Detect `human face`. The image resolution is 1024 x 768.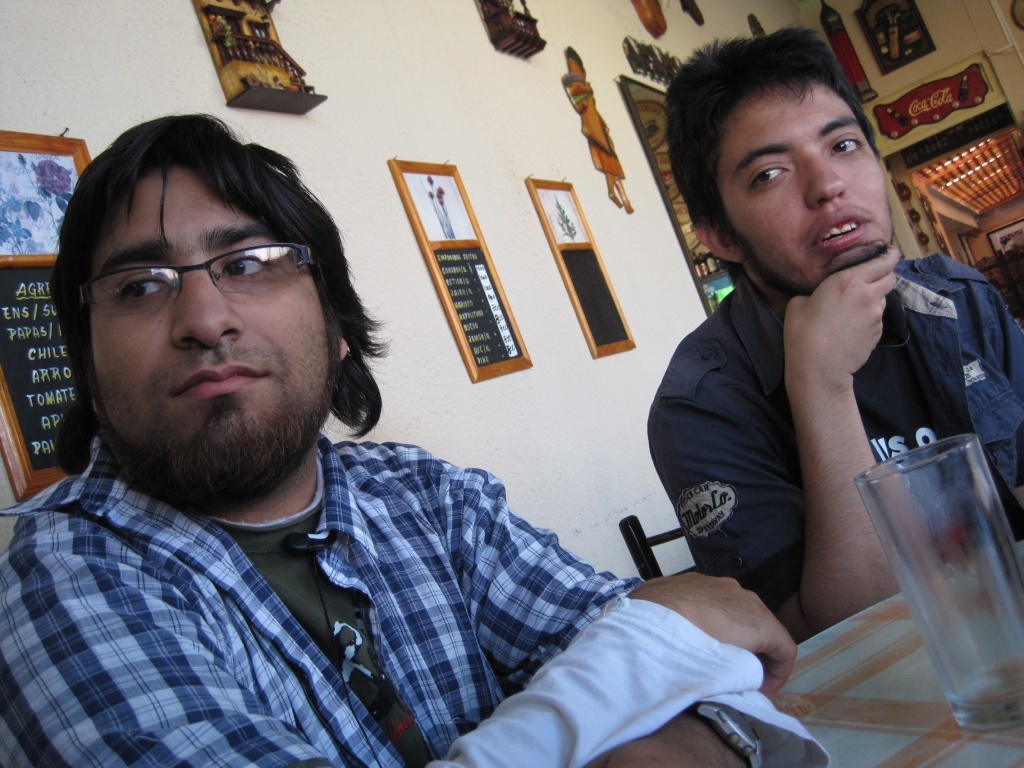
region(717, 80, 887, 296).
